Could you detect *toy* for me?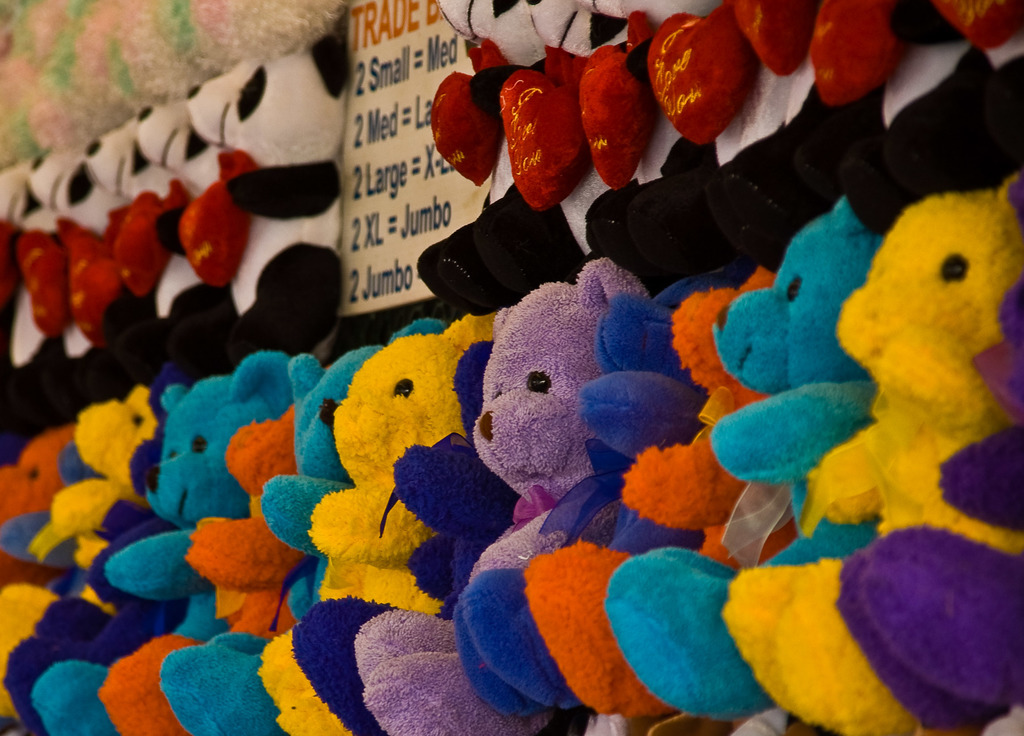
Detection result: box=[838, 288, 1023, 735].
